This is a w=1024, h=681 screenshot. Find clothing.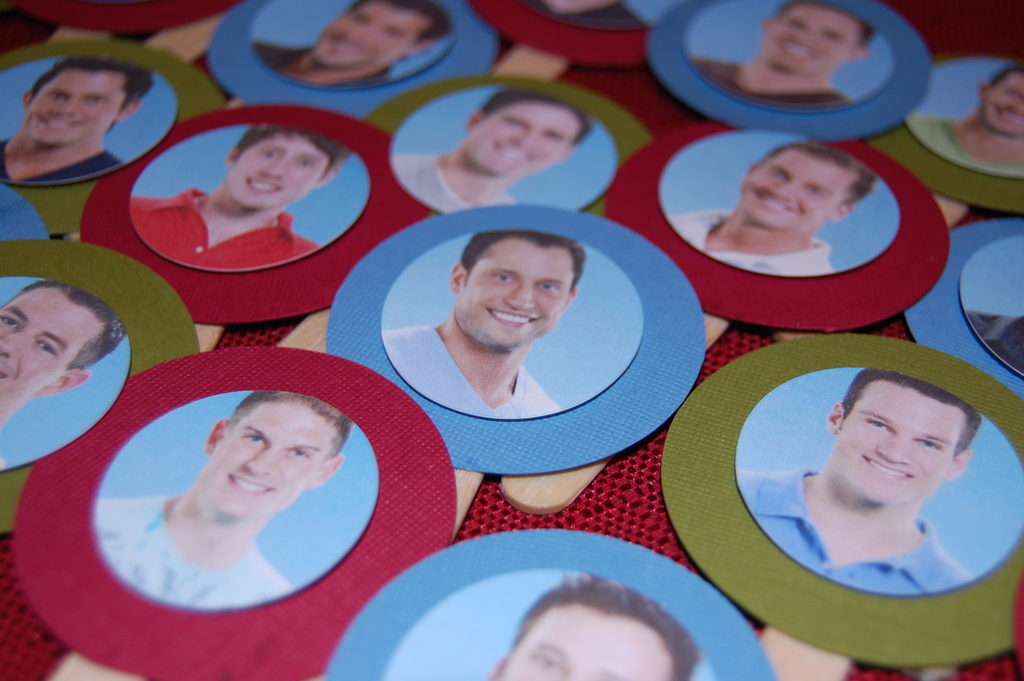
Bounding box: Rect(248, 36, 394, 79).
